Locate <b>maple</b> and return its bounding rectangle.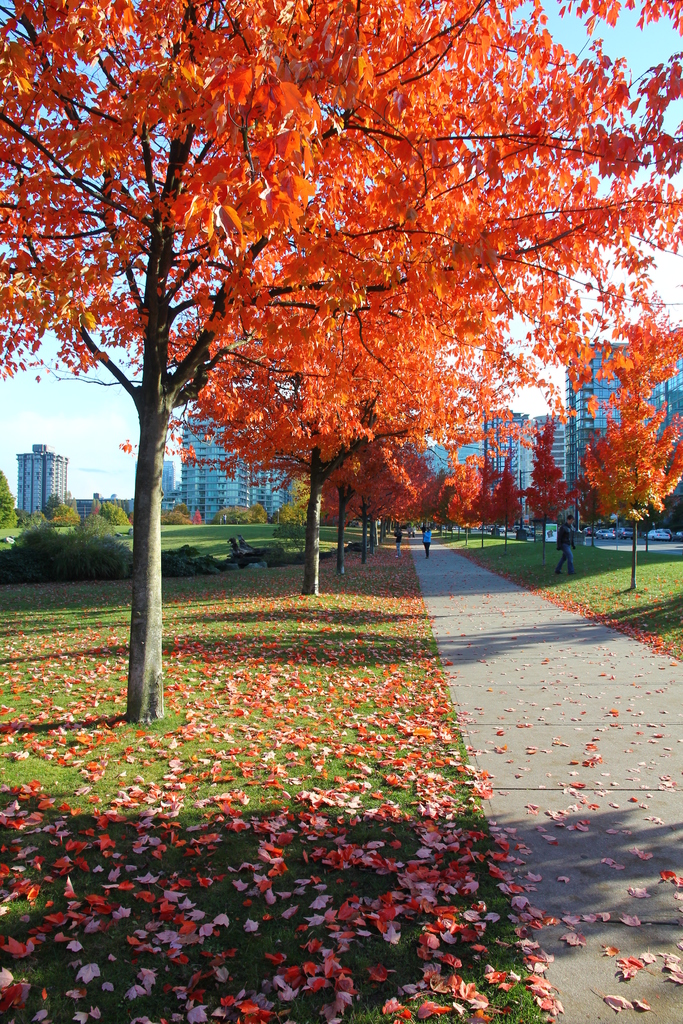
[453, 452, 493, 559].
